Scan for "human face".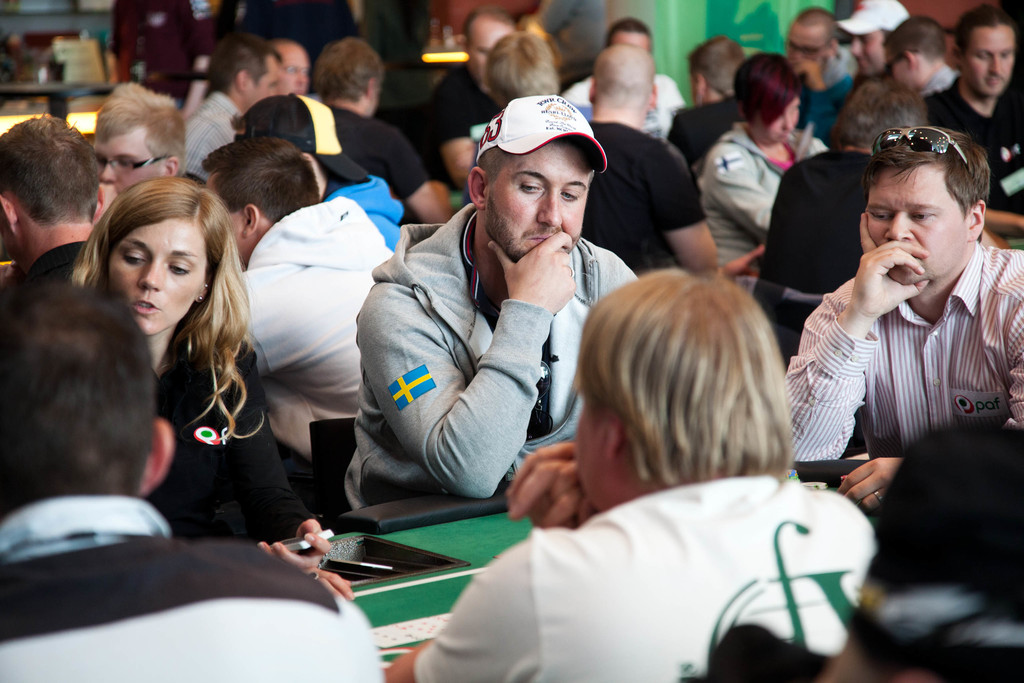
Scan result: 786,29,824,67.
